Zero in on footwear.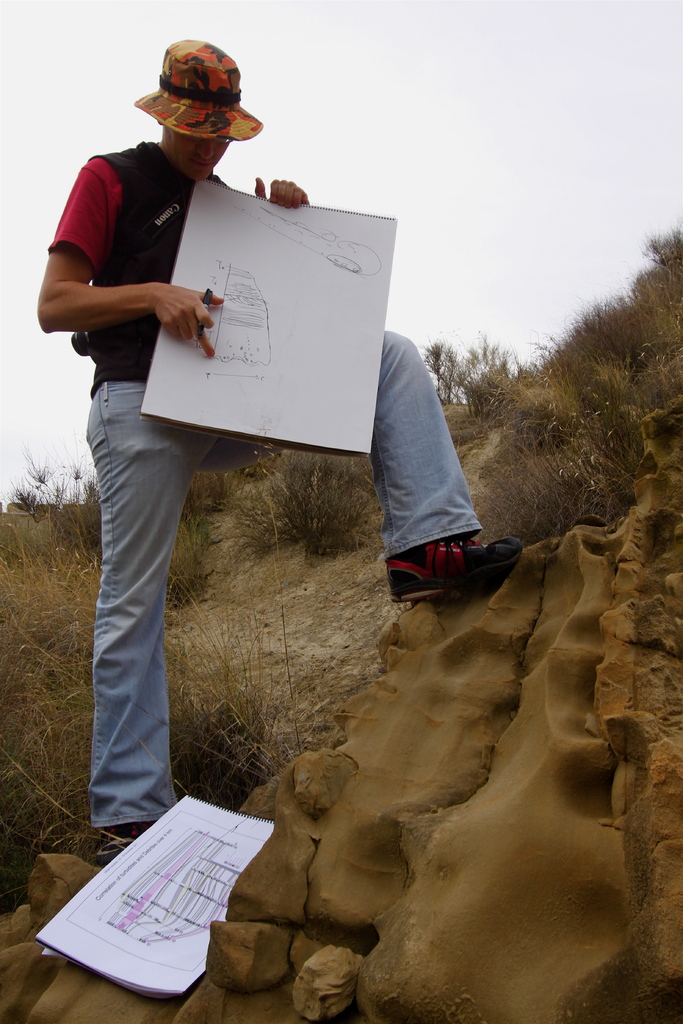
Zeroed in: <bbox>381, 531, 526, 603</bbox>.
